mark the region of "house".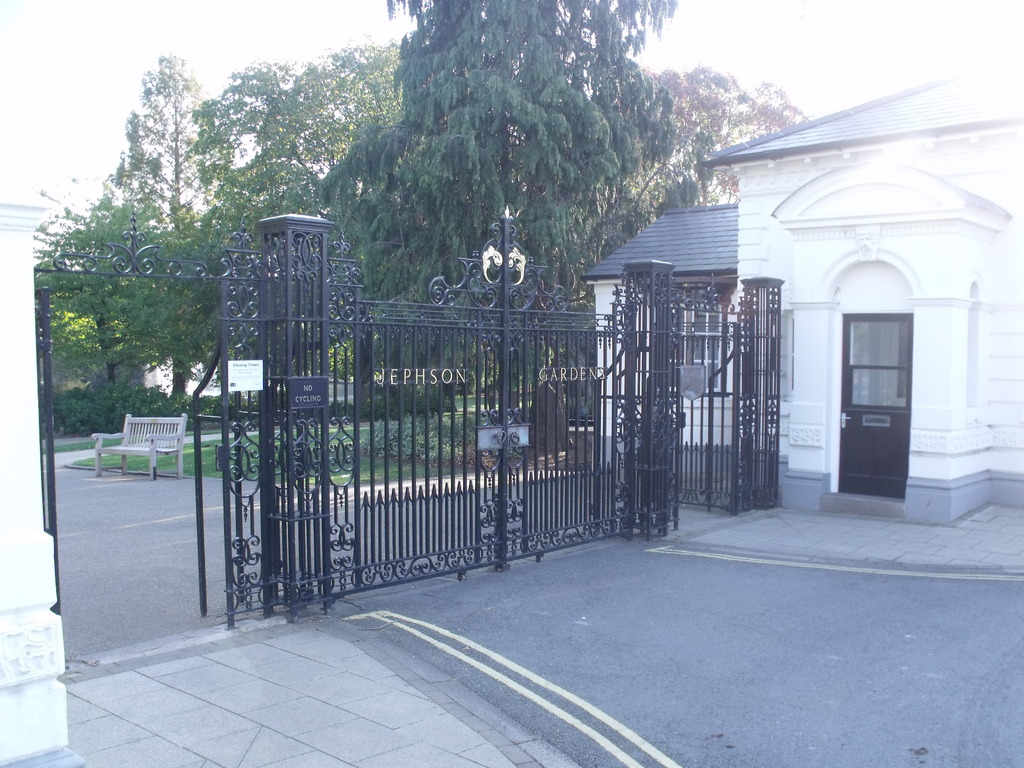
Region: (581,54,1019,534).
